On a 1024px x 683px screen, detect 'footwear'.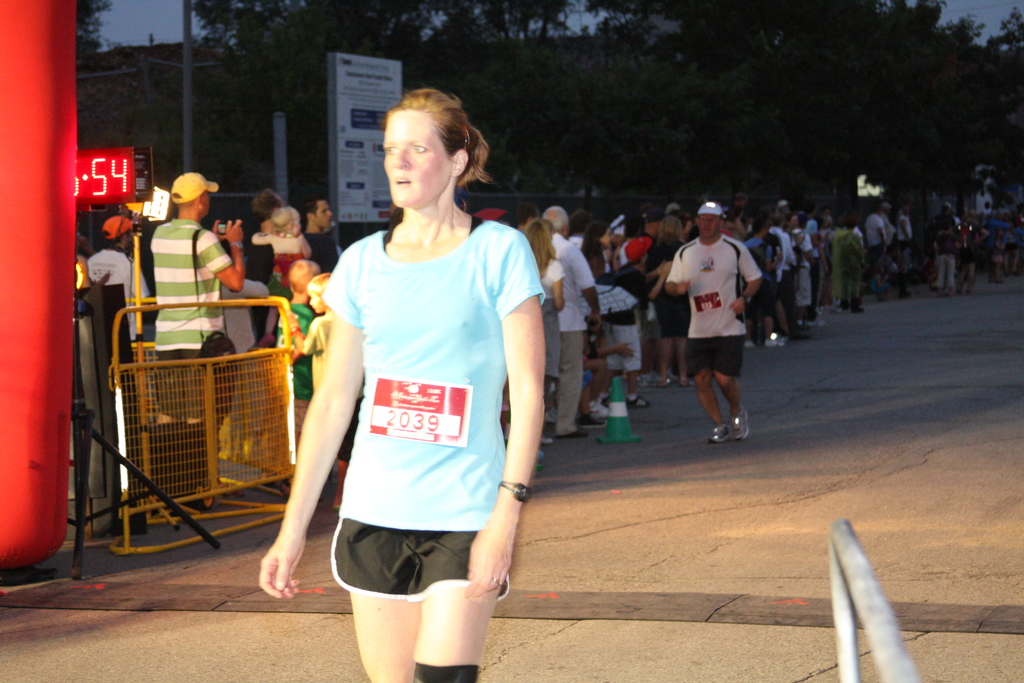
[726,407,748,445].
